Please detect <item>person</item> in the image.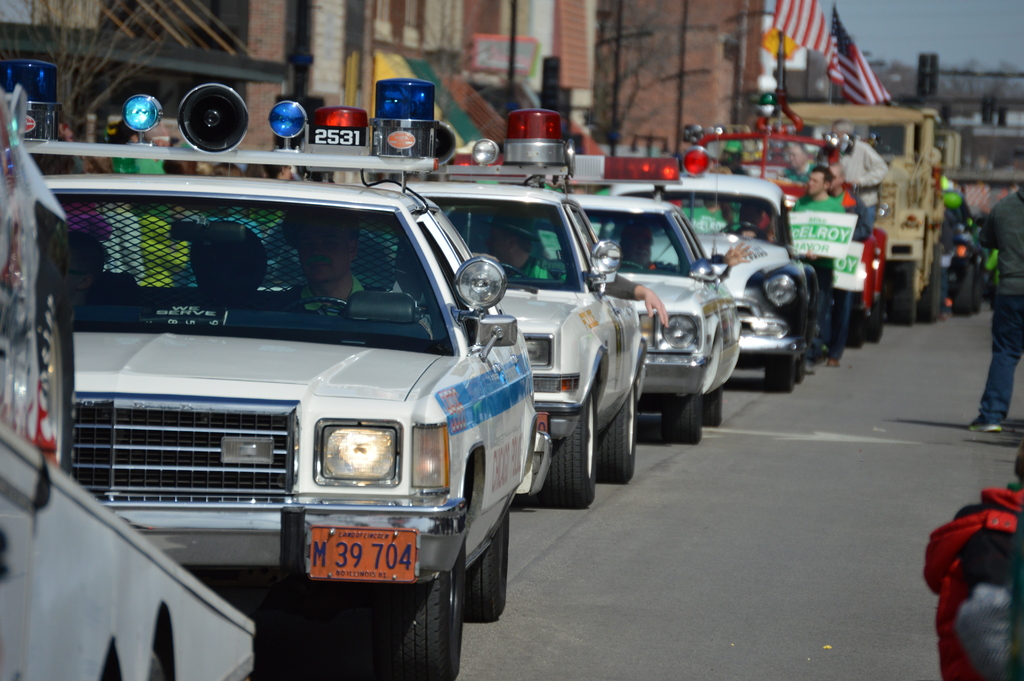
(484, 206, 668, 328).
